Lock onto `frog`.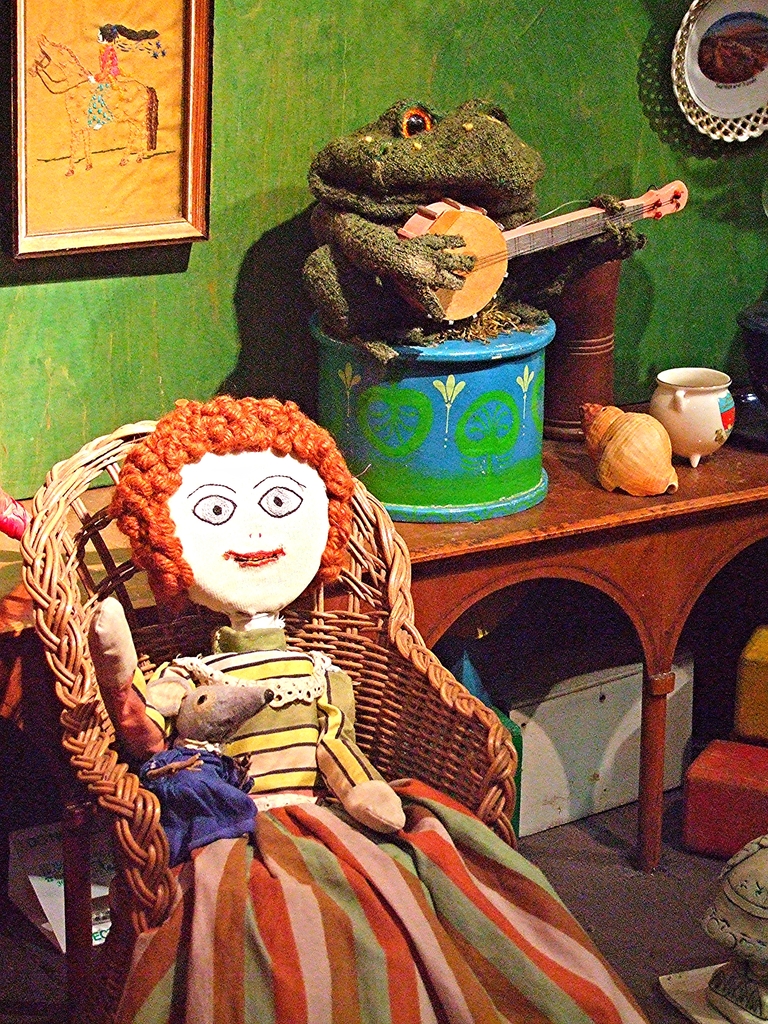
Locked: bbox=[307, 97, 641, 365].
